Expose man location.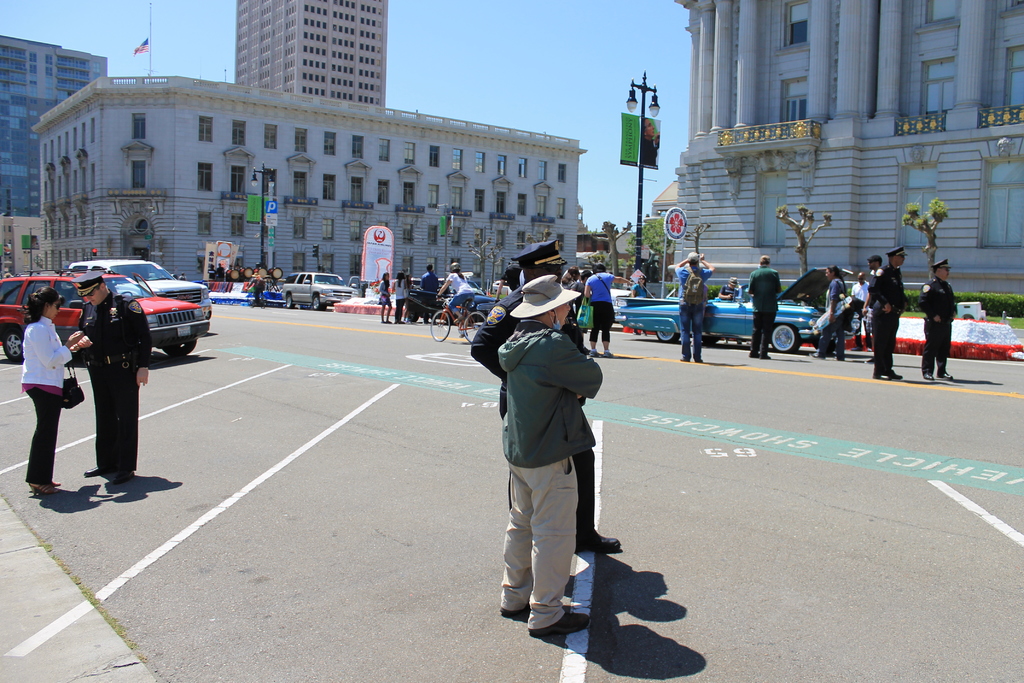
Exposed at region(214, 263, 226, 281).
